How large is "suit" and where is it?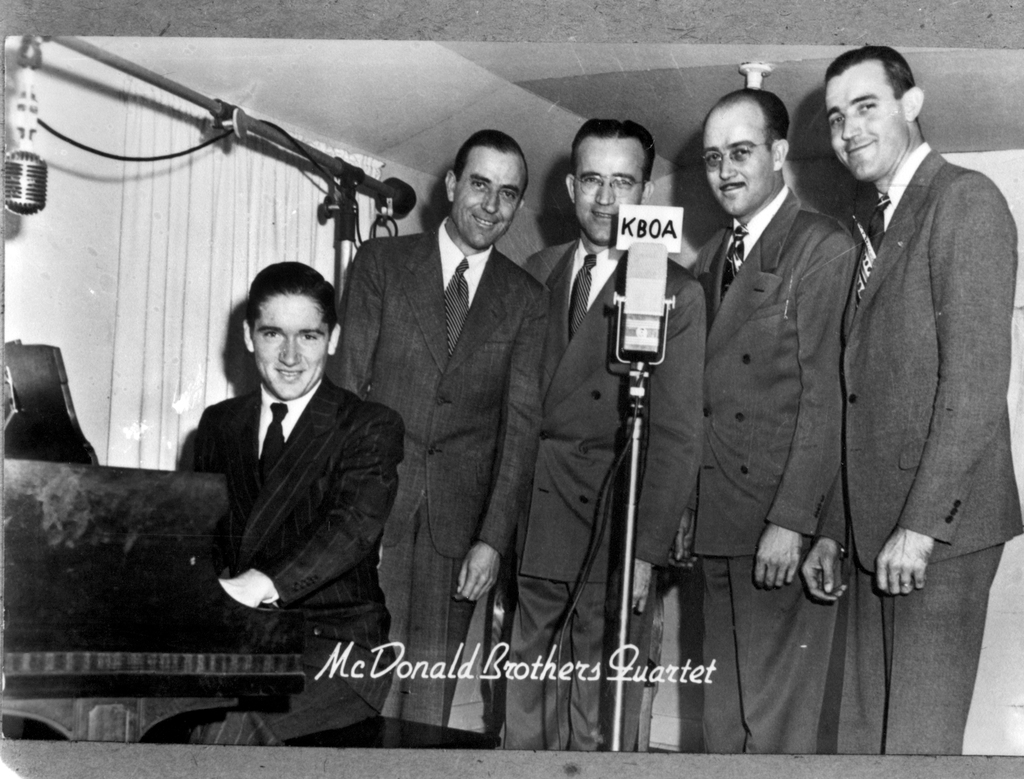
Bounding box: rect(166, 376, 401, 745).
